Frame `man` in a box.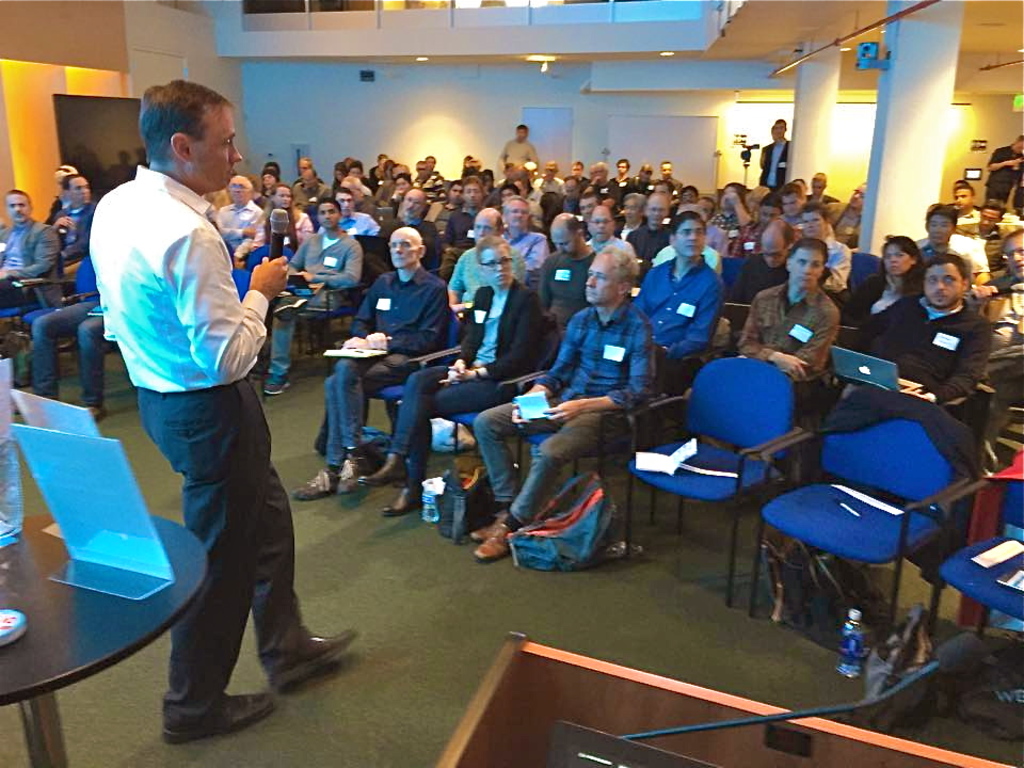
bbox=[605, 160, 634, 194].
